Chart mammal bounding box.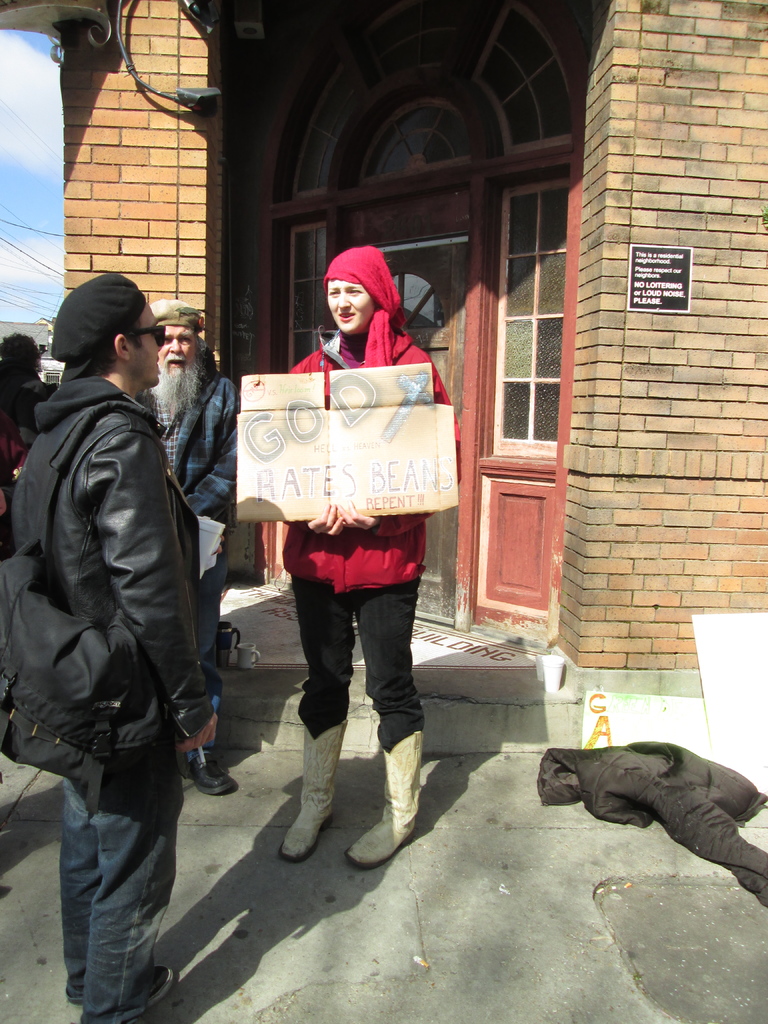
Charted: box(0, 330, 46, 564).
